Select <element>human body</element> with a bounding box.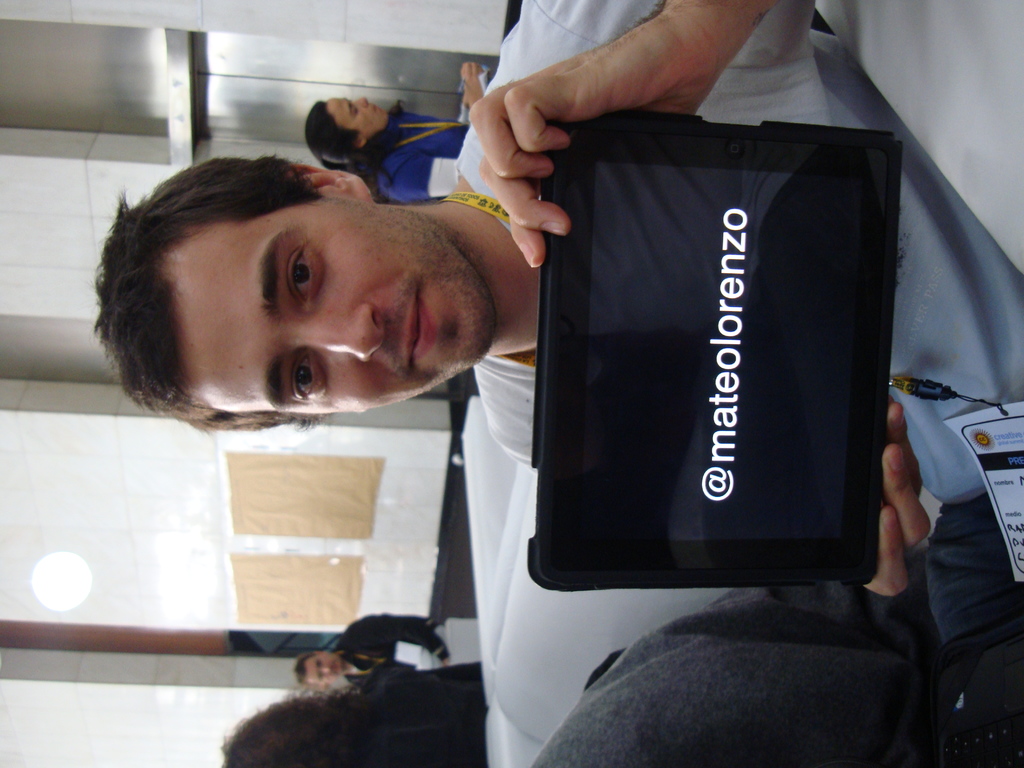
box(346, 616, 448, 686).
